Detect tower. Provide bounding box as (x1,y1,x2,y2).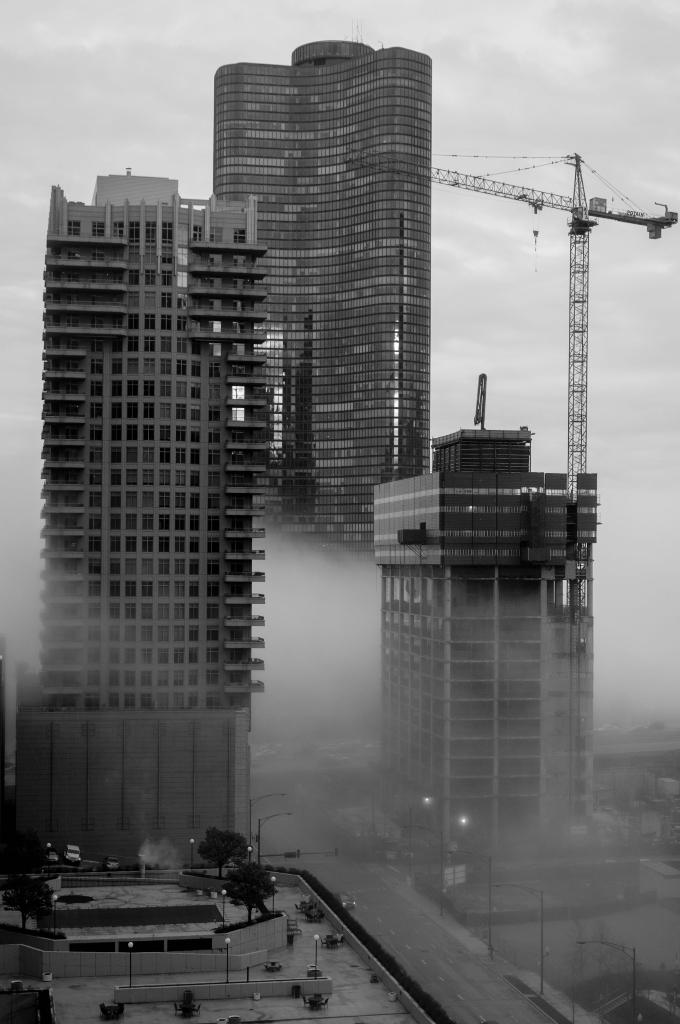
(25,174,279,863).
